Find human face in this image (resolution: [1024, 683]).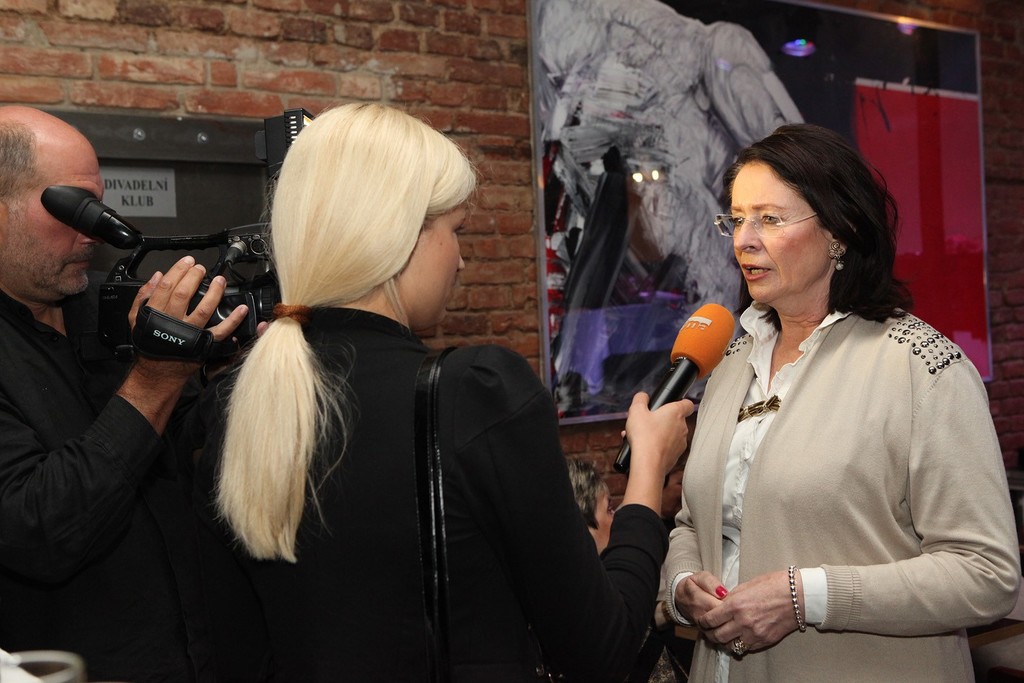
[x1=392, y1=195, x2=471, y2=331].
